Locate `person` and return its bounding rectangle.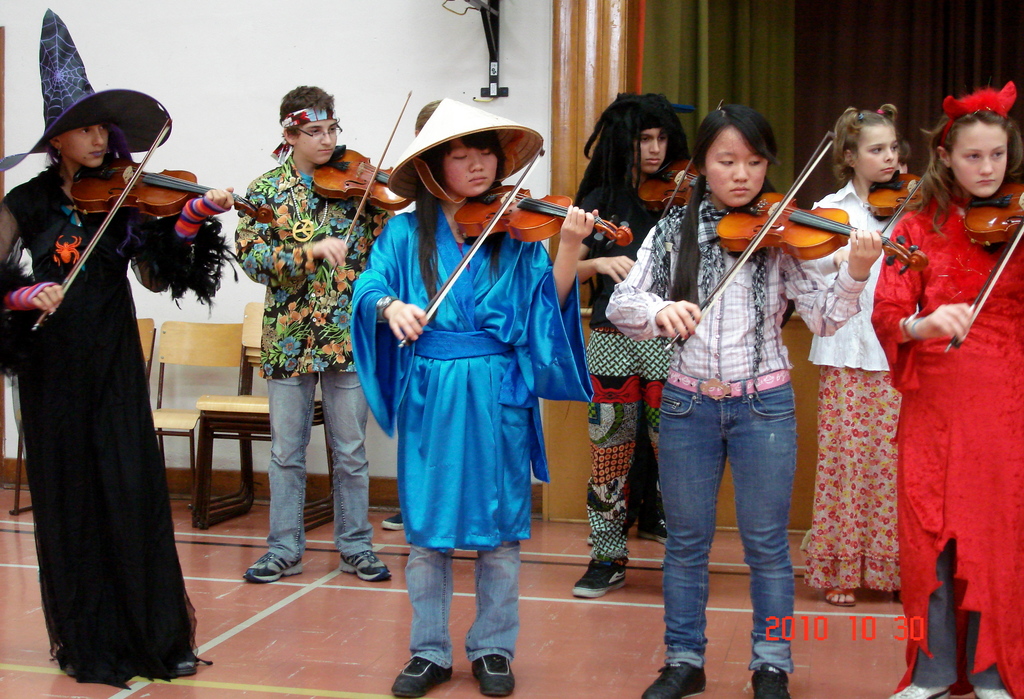
(574, 99, 679, 596).
